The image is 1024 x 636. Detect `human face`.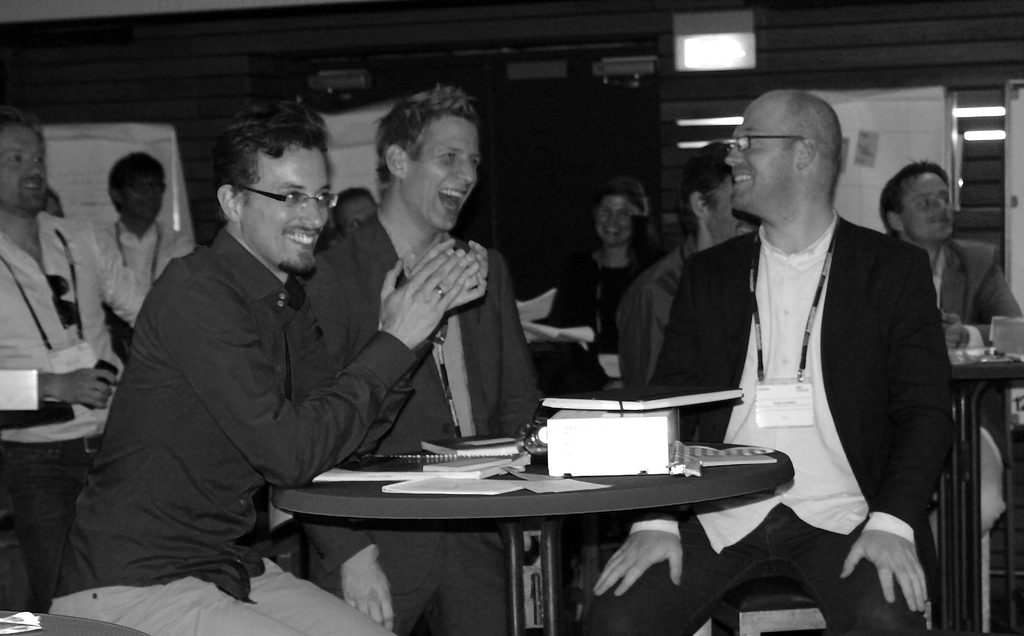
Detection: 125,177,163,217.
